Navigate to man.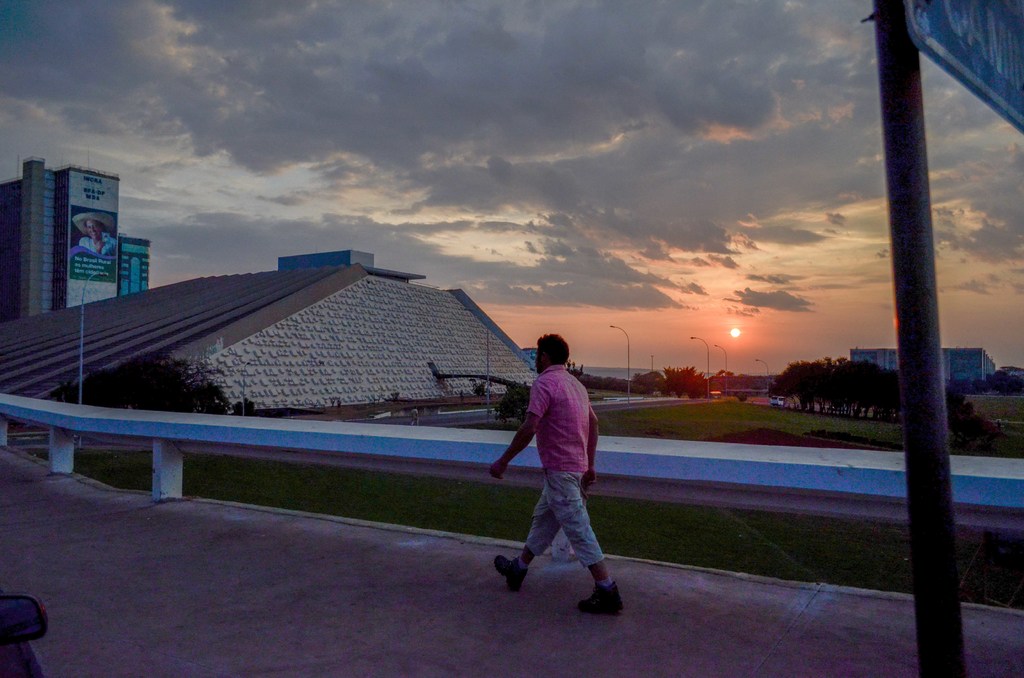
Navigation target: left=72, top=210, right=118, bottom=264.
